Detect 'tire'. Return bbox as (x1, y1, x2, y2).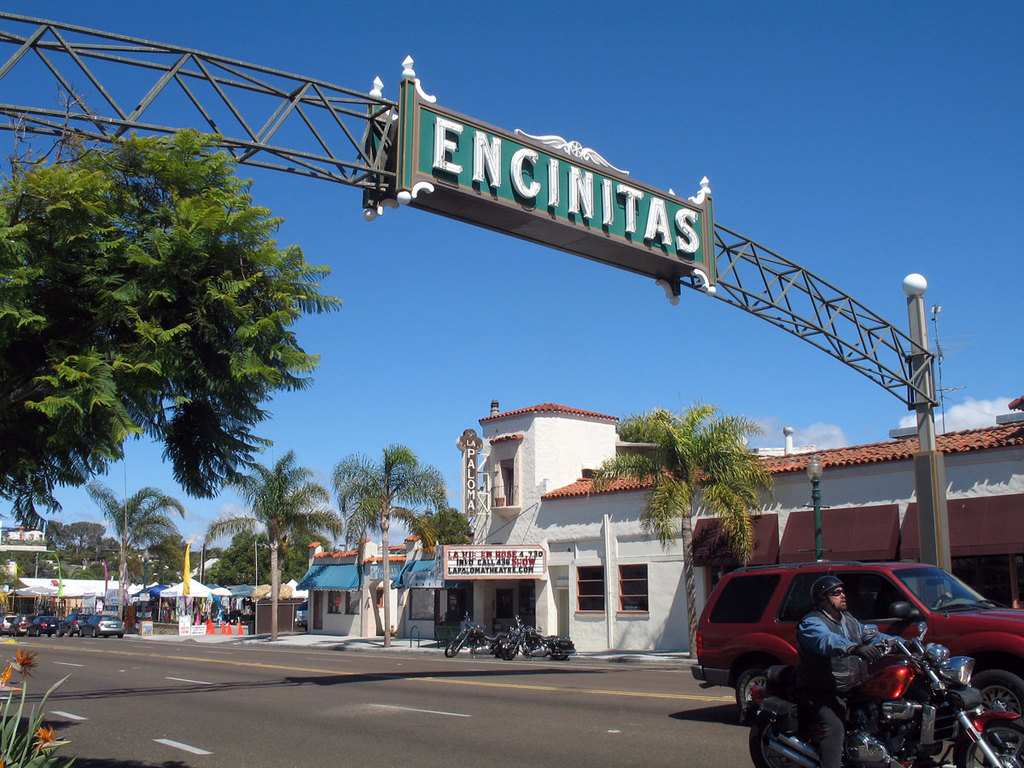
(953, 718, 1023, 767).
